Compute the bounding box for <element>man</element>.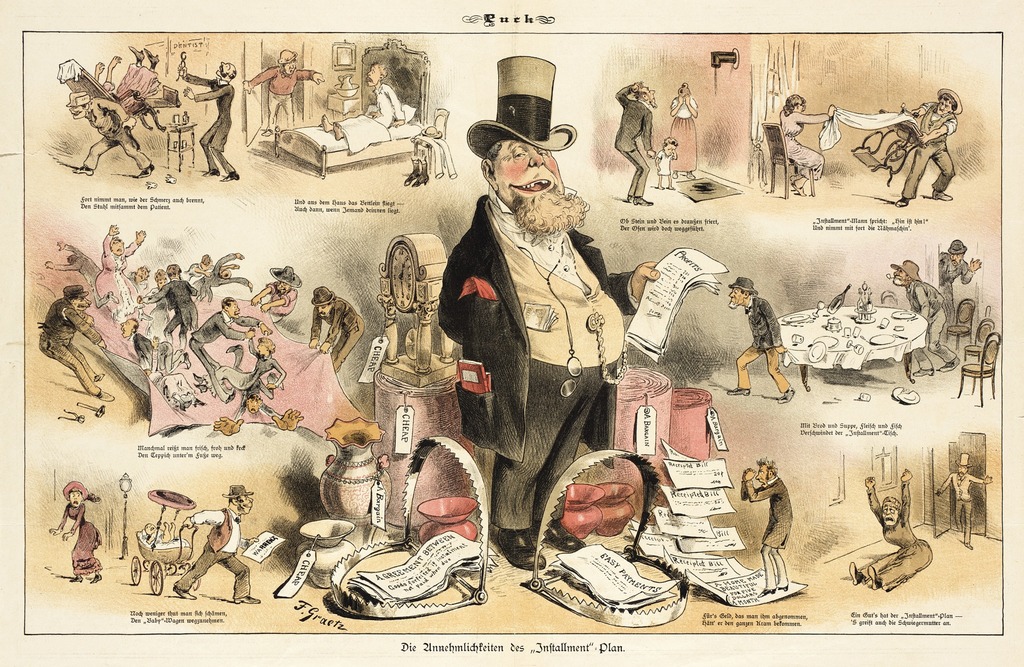
select_region(176, 60, 242, 182).
